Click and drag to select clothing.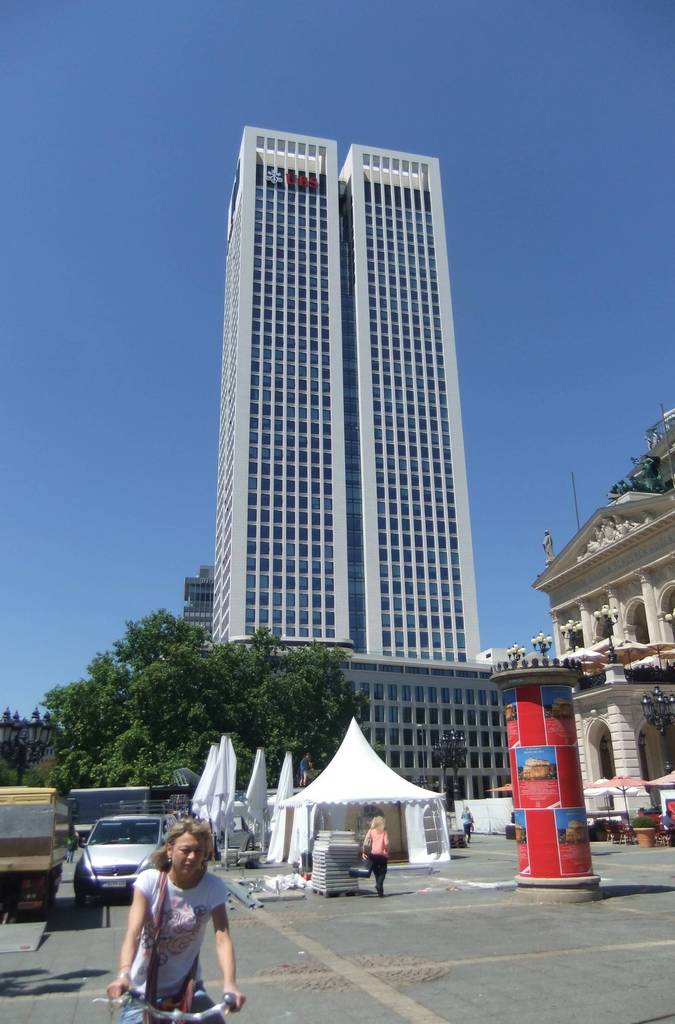
Selection: detection(362, 827, 392, 888).
